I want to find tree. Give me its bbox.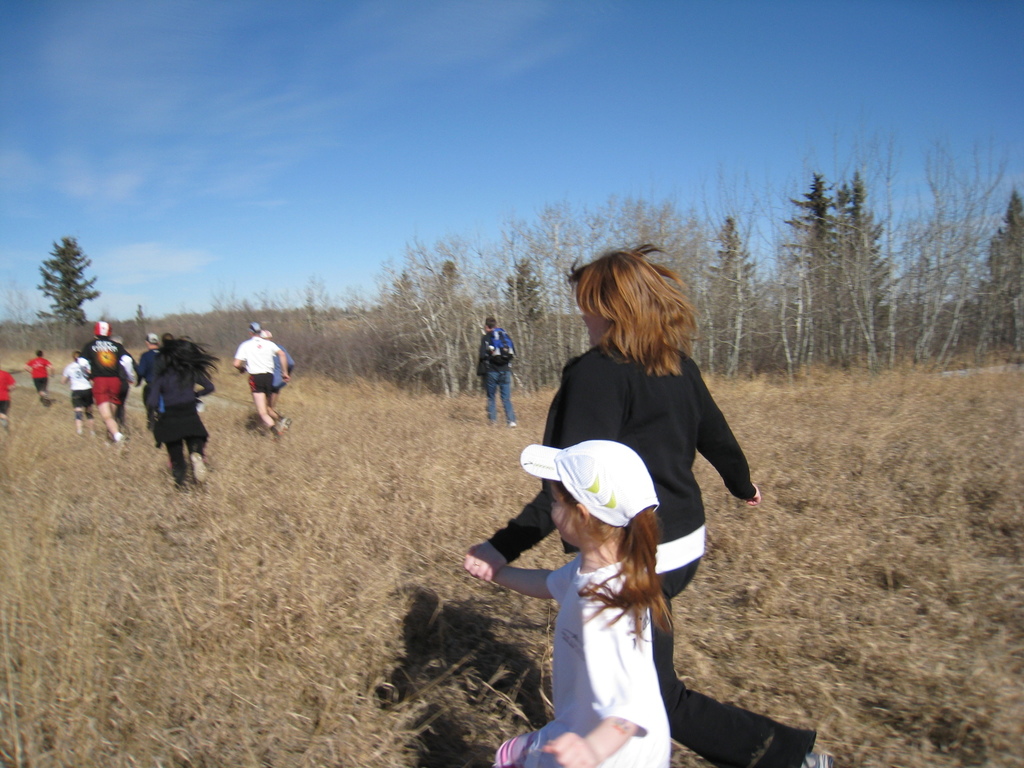
164/293/205/362.
